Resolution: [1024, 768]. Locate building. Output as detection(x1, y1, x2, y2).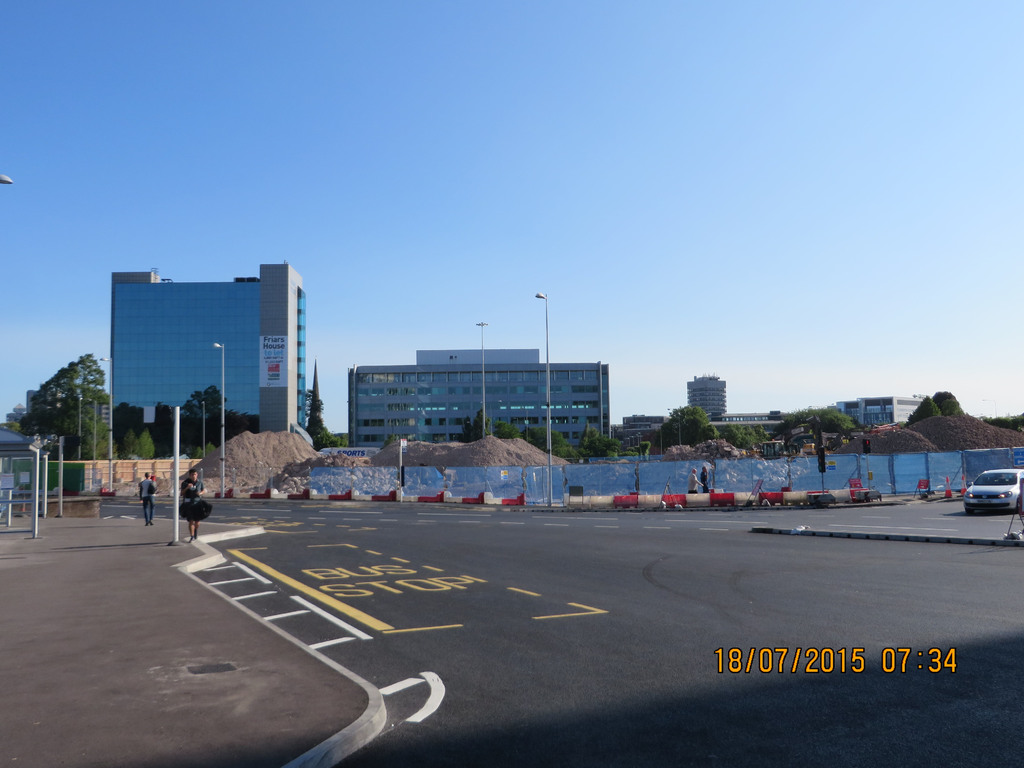
detection(832, 393, 927, 430).
